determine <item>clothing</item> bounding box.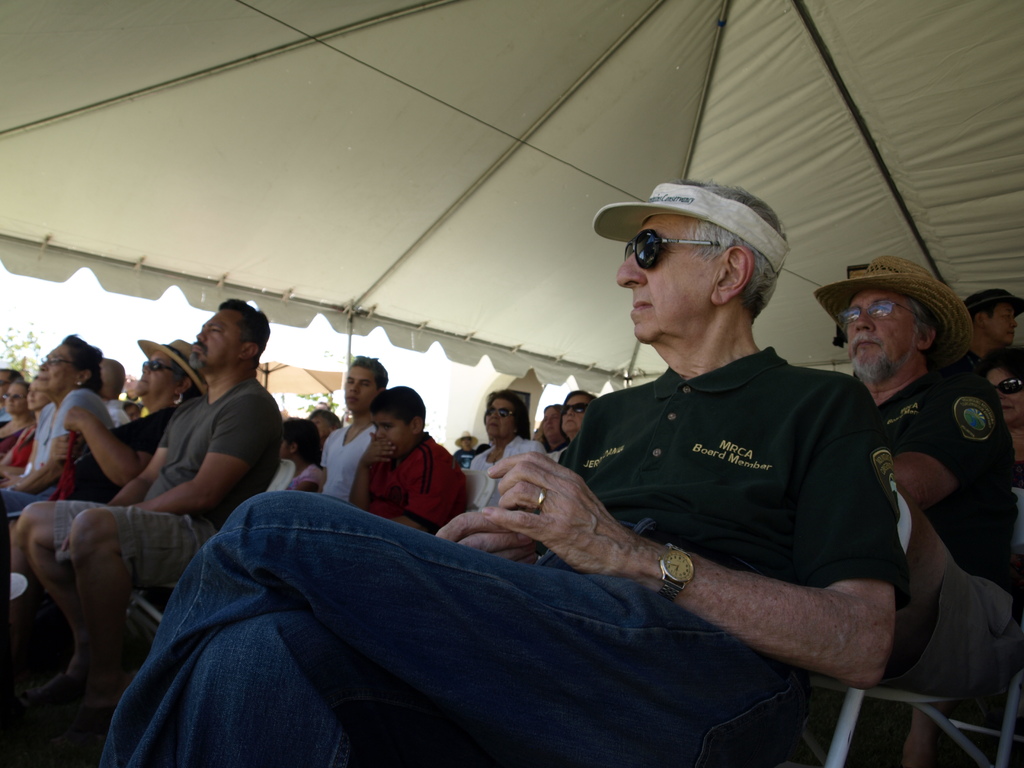
Determined: crop(320, 425, 373, 499).
